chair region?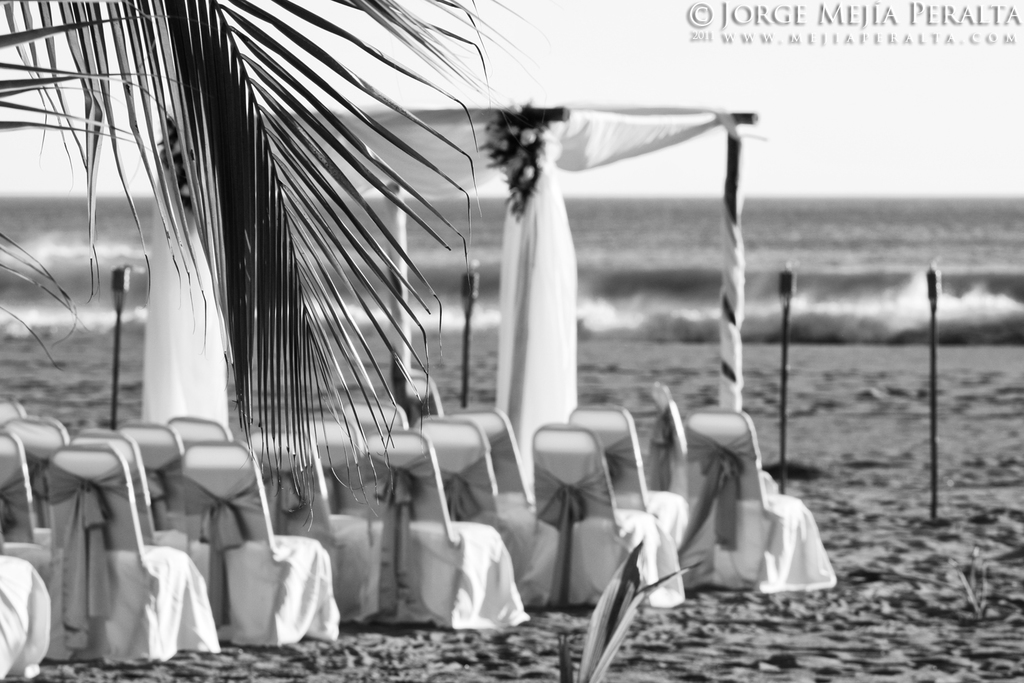
(left=403, top=367, right=442, bottom=415)
